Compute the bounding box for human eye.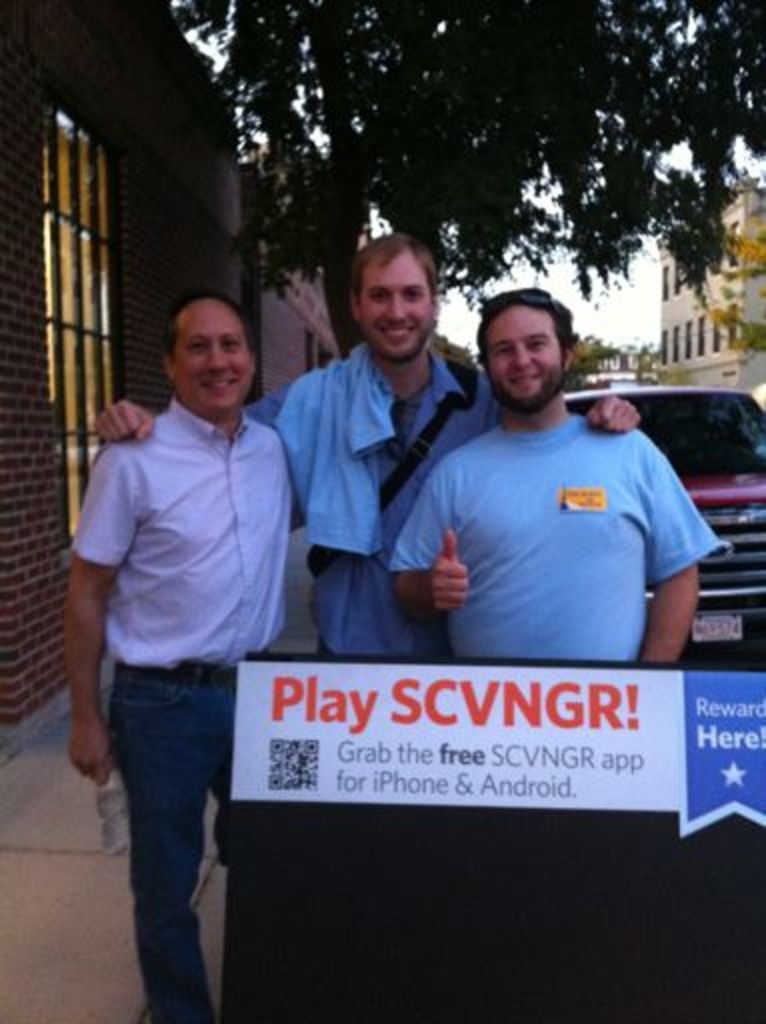
Rect(364, 284, 390, 308).
